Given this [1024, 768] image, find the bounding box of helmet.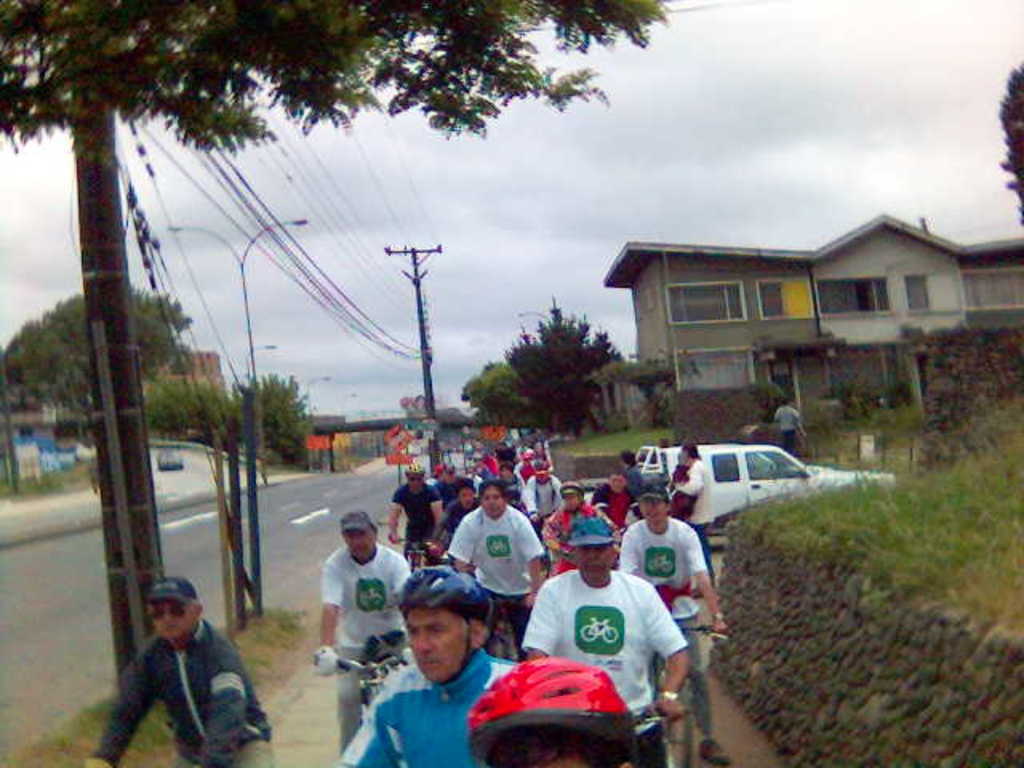
{"x1": 402, "y1": 464, "x2": 427, "y2": 485}.
